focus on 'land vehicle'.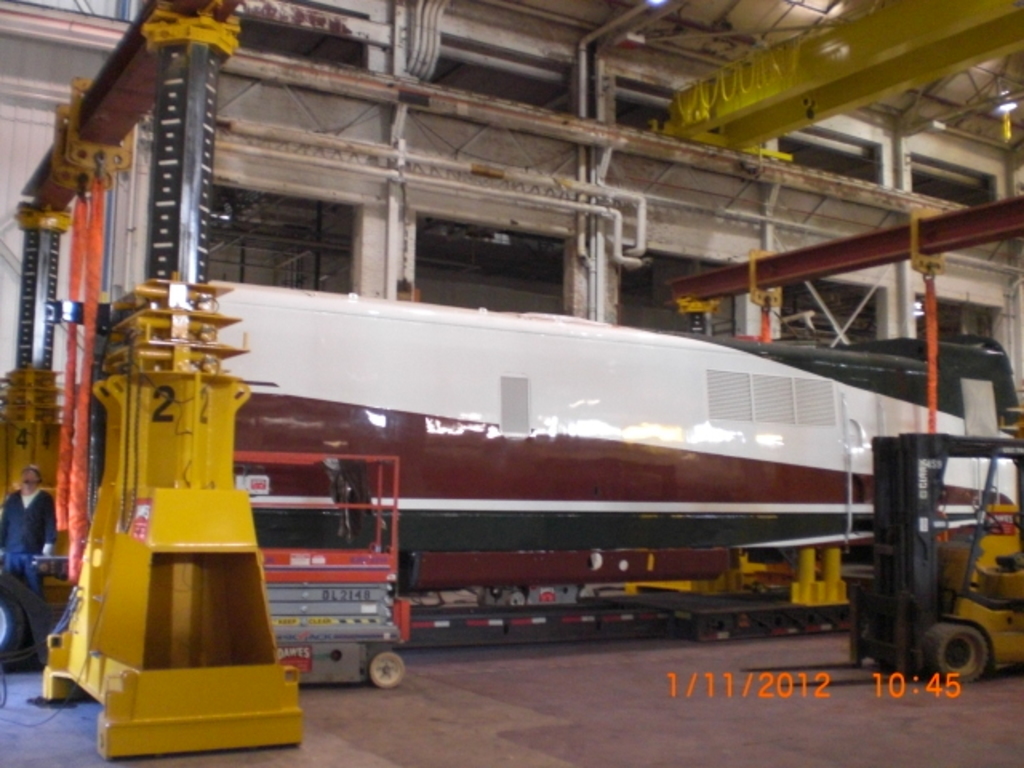
Focused at (728,408,1022,701).
